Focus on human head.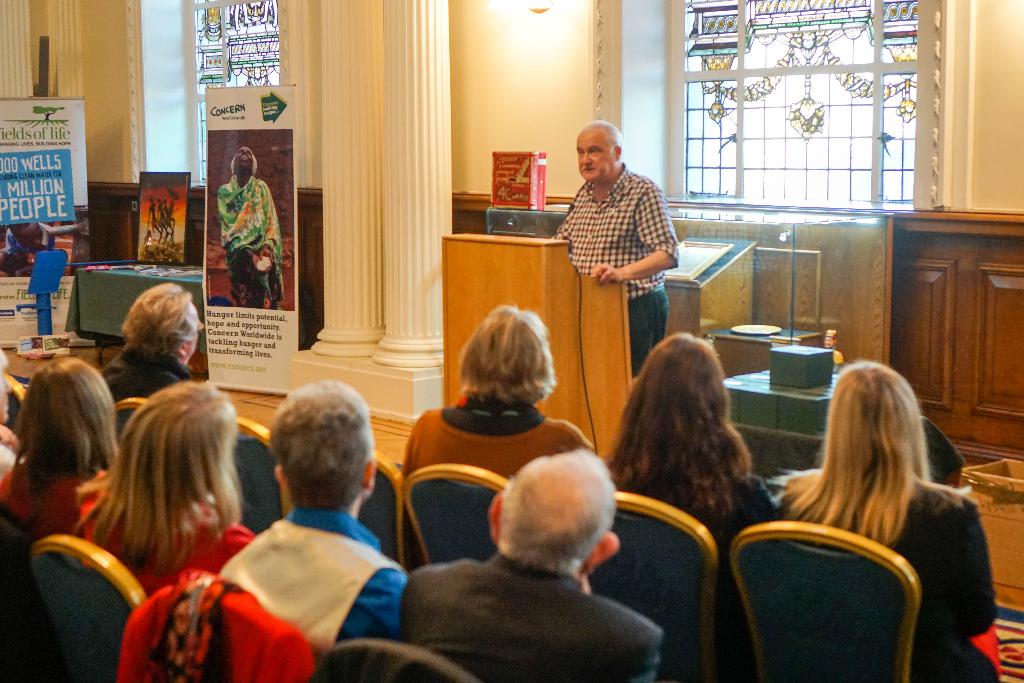
Focused at detection(488, 458, 638, 591).
